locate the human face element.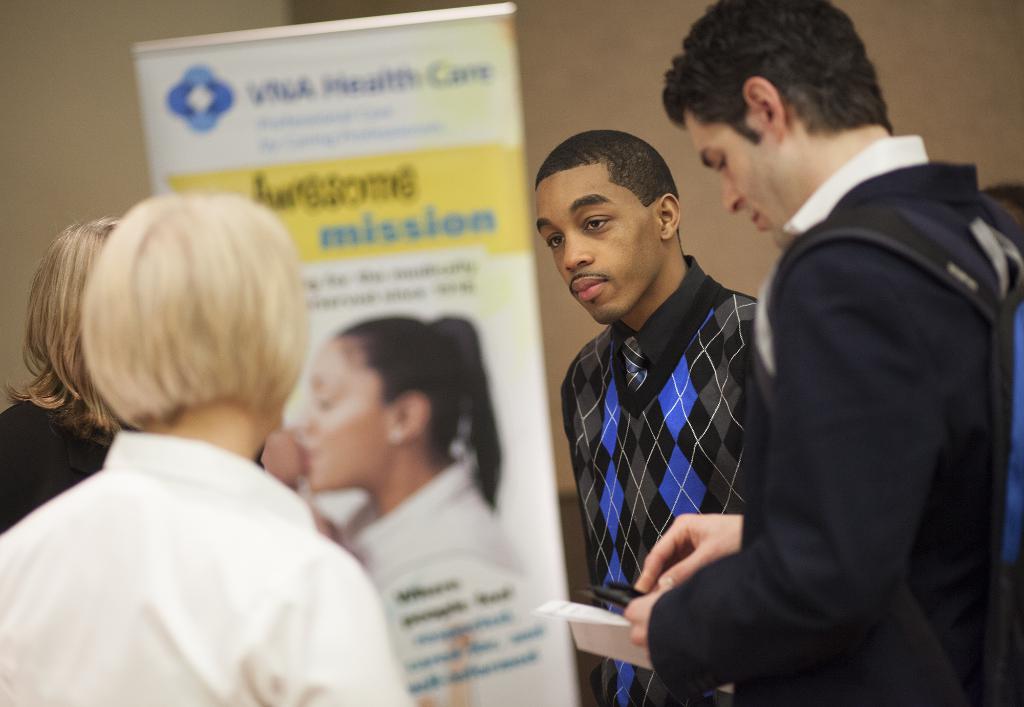
Element bbox: Rect(687, 99, 785, 255).
